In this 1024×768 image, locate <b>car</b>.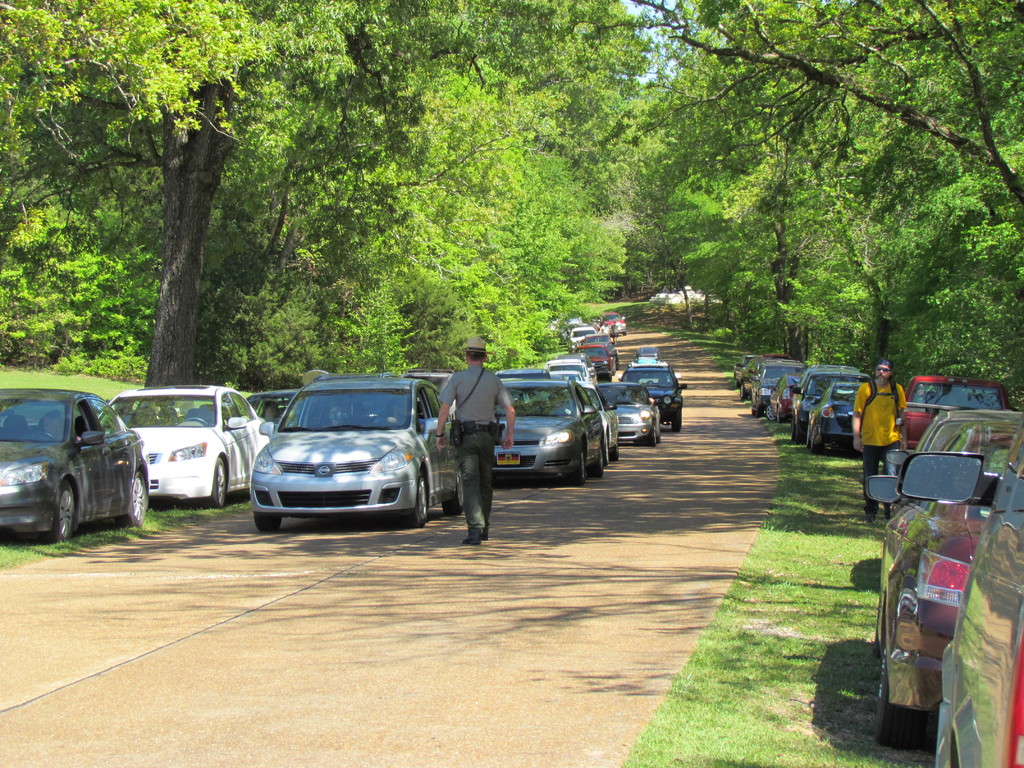
Bounding box: <box>92,383,271,505</box>.
